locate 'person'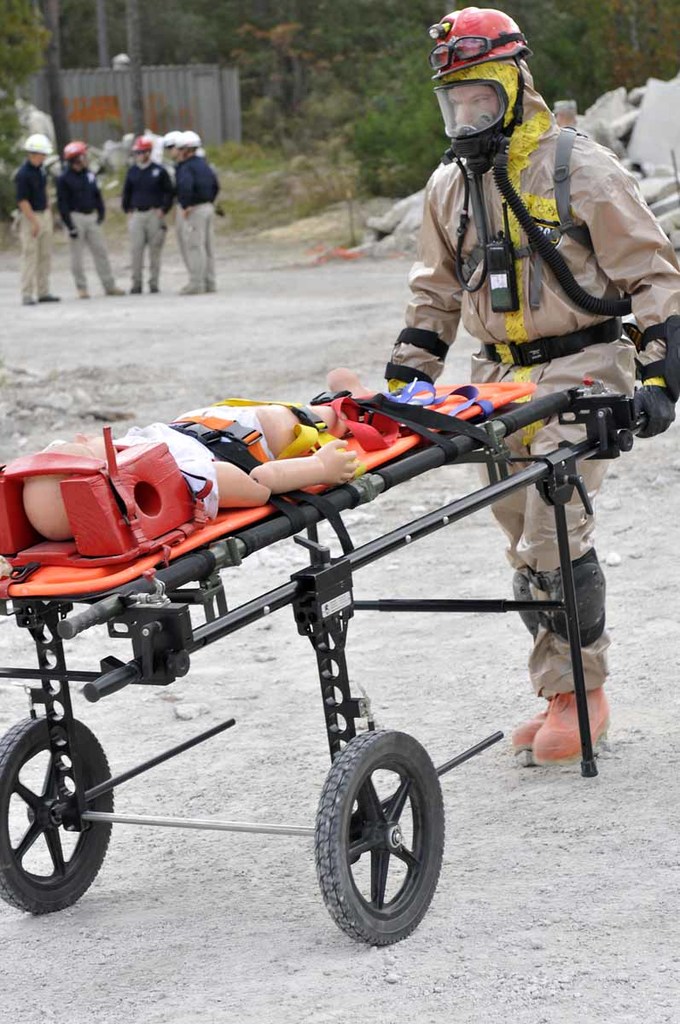
(left=24, top=370, right=387, bottom=544)
